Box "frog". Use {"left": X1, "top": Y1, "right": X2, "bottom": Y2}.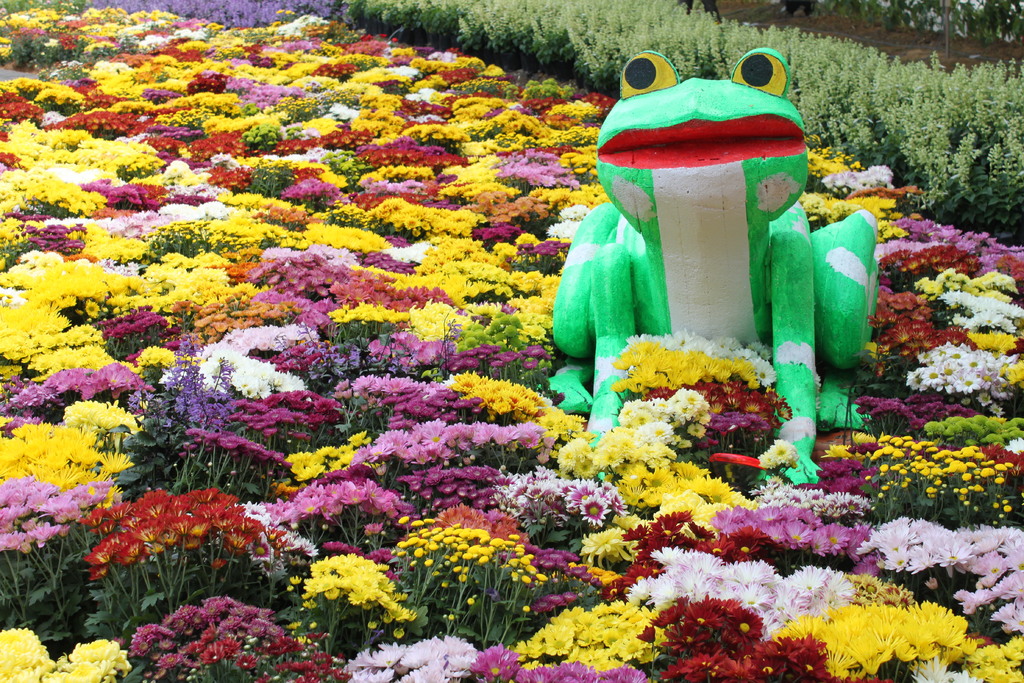
{"left": 539, "top": 47, "right": 884, "bottom": 484}.
